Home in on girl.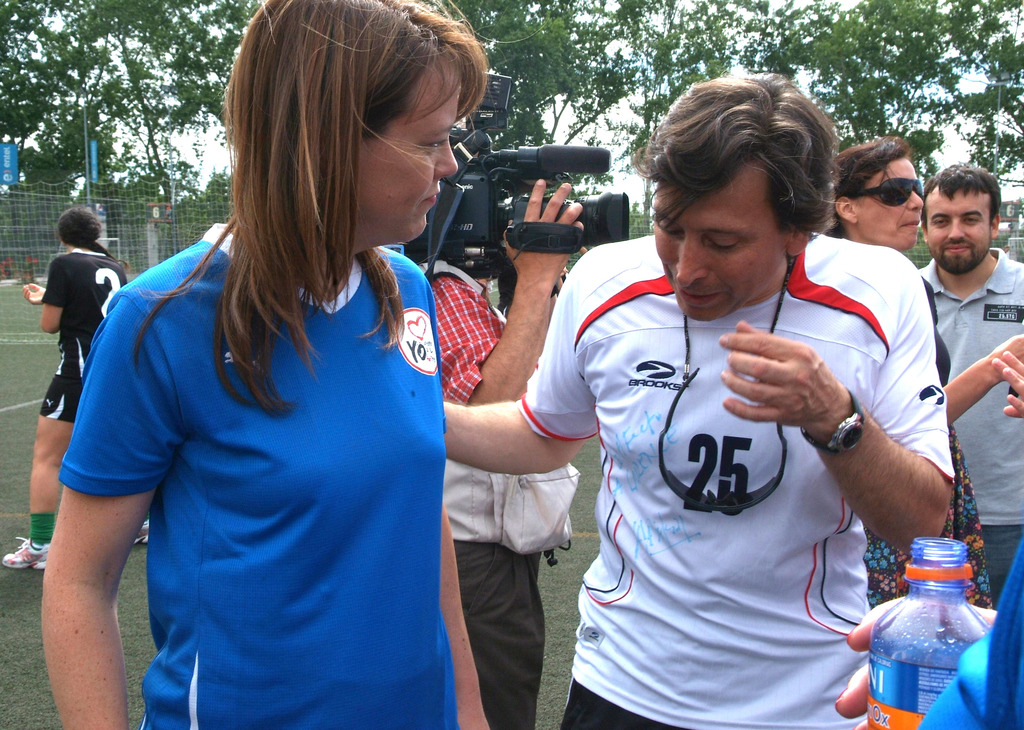
Homed in at {"left": 42, "top": 0, "right": 492, "bottom": 729}.
